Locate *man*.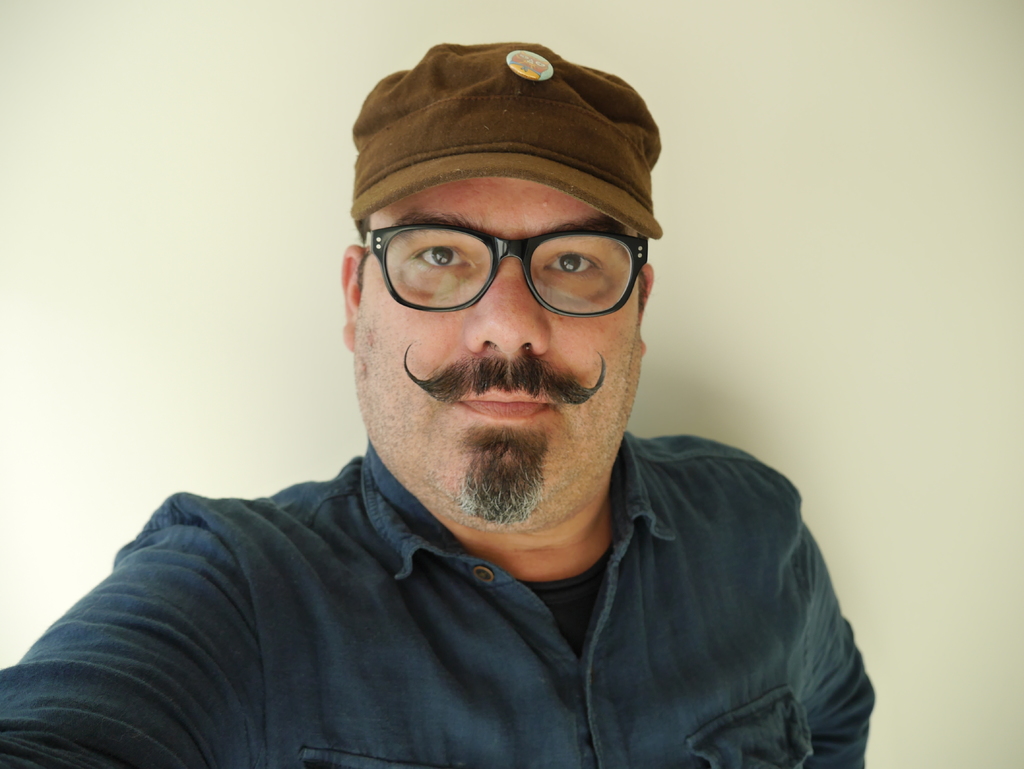
Bounding box: x1=52, y1=27, x2=901, y2=750.
